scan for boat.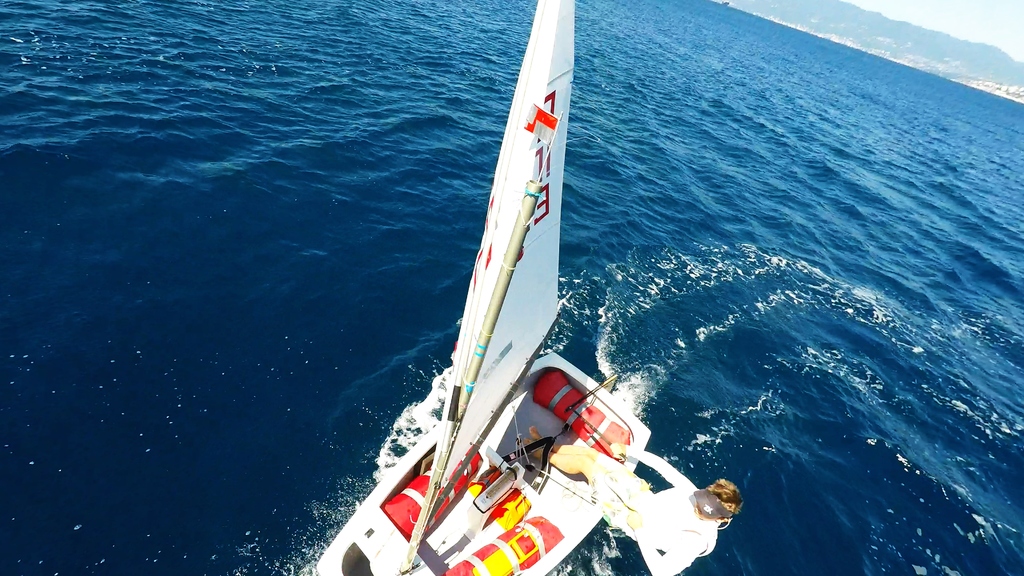
Scan result: [left=343, top=27, right=719, bottom=573].
